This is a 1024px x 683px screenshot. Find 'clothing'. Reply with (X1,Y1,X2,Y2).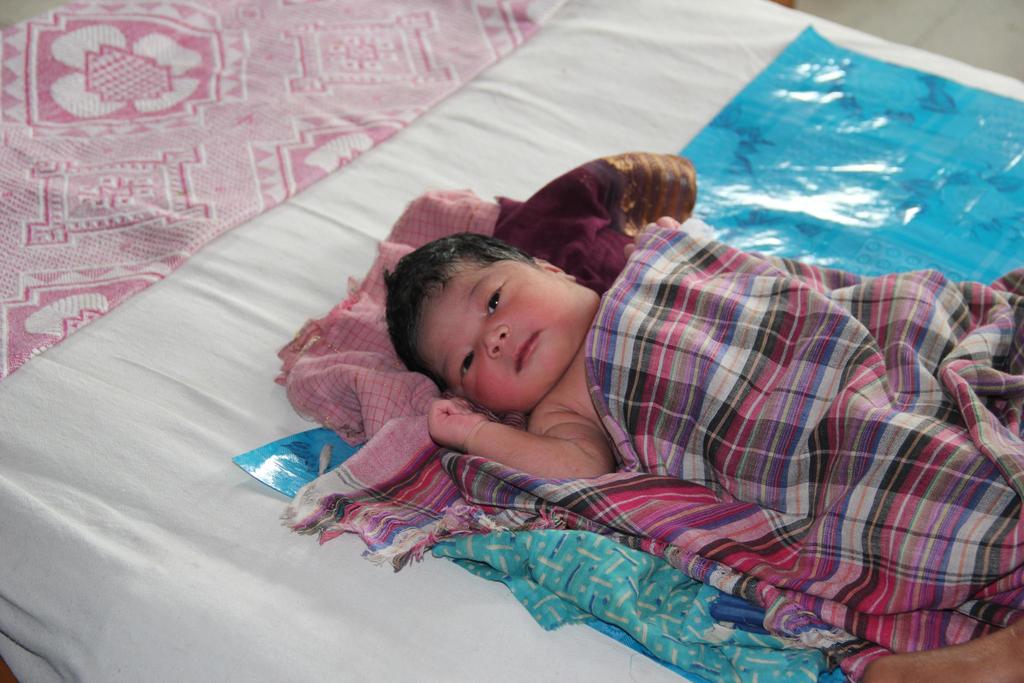
(244,186,973,631).
